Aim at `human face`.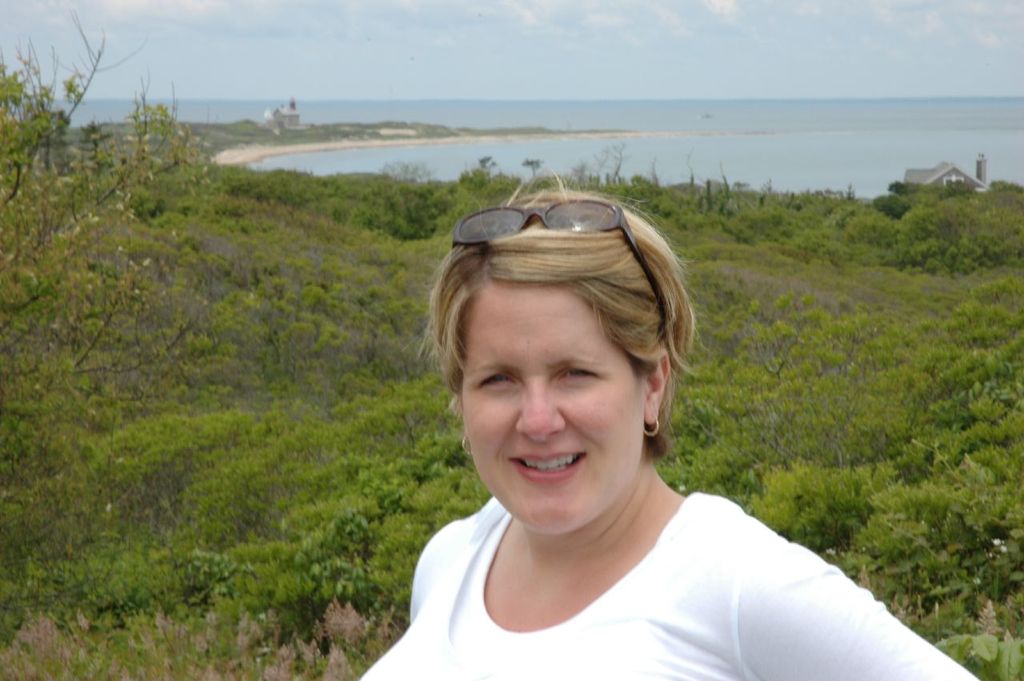
Aimed at region(461, 278, 646, 533).
